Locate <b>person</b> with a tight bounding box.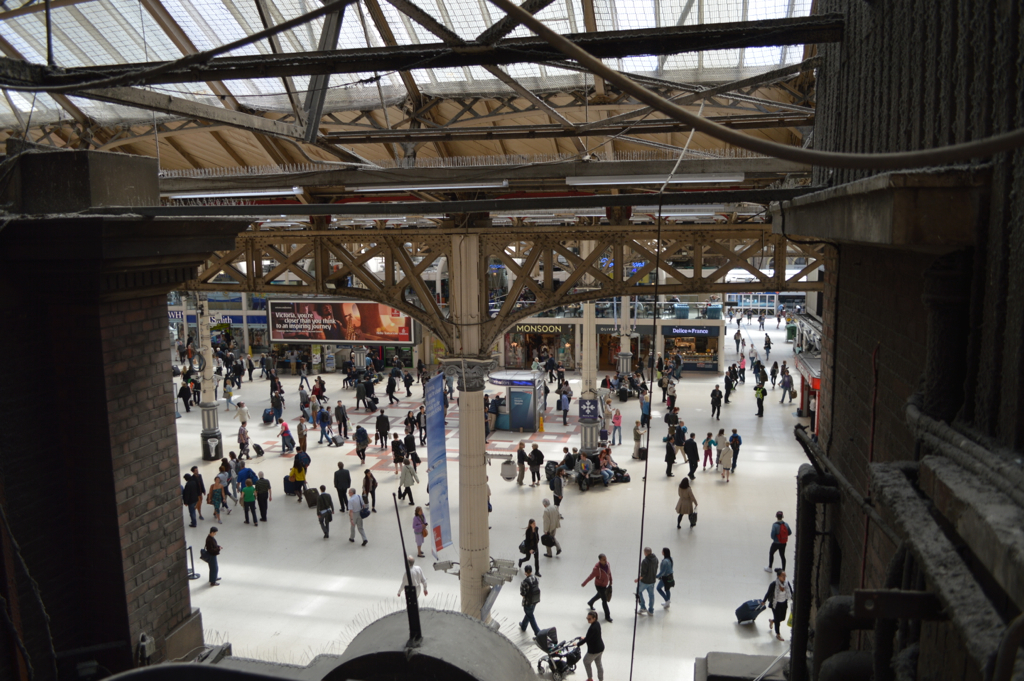
{"x1": 535, "y1": 495, "x2": 563, "y2": 559}.
